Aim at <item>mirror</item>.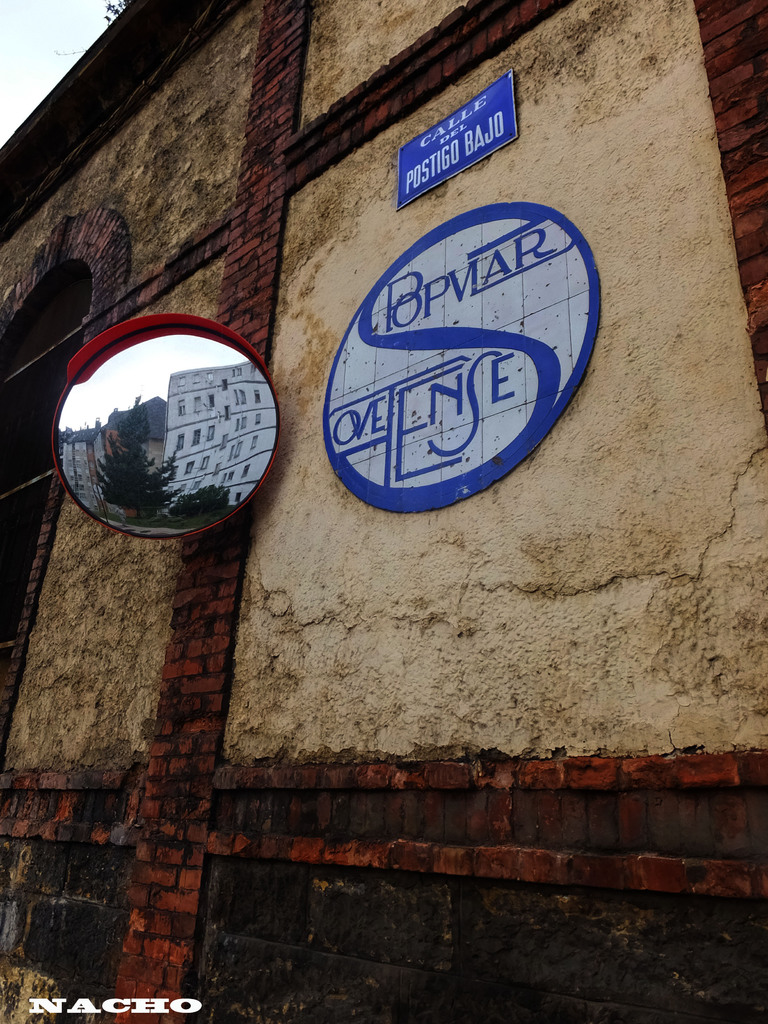
Aimed at left=58, top=323, right=282, bottom=538.
